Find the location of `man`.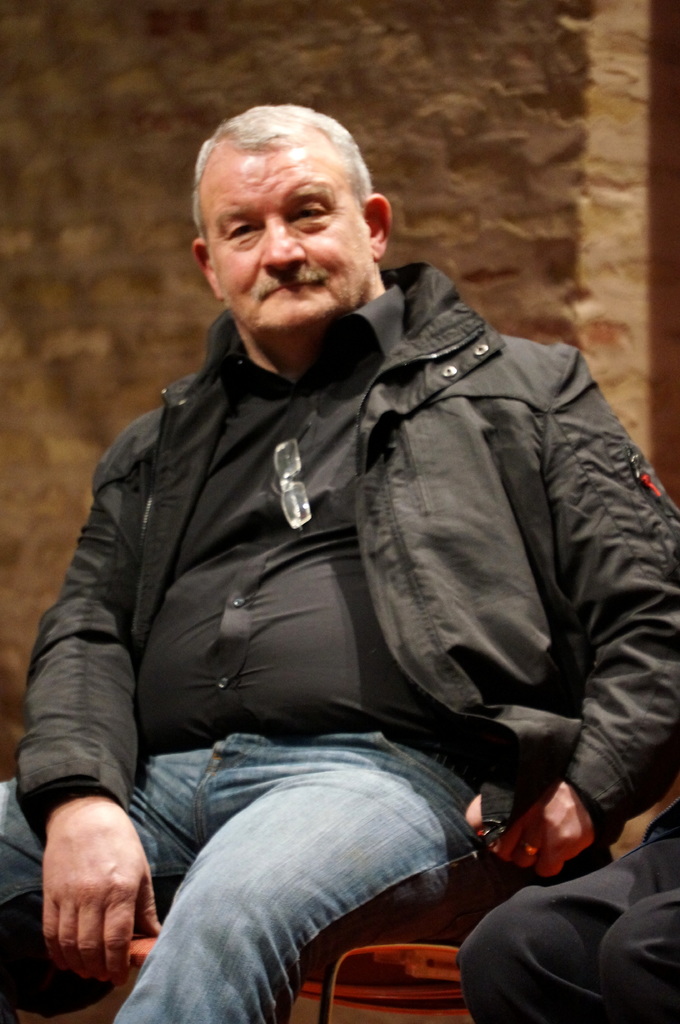
Location: Rect(0, 103, 679, 1023).
